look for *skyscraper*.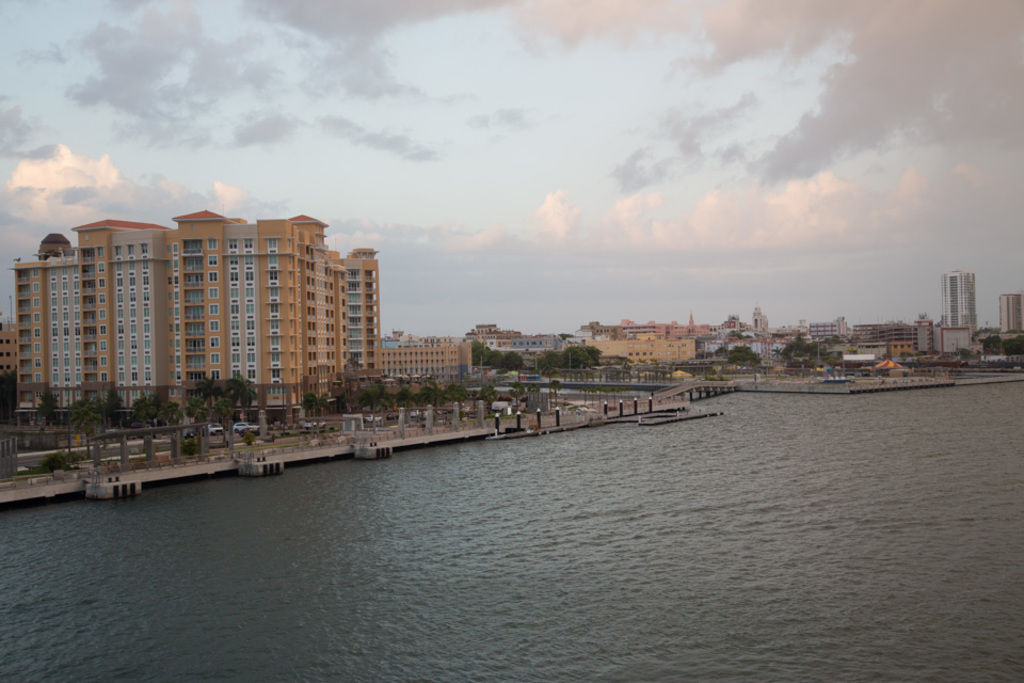
Found: left=942, top=272, right=973, bottom=338.
